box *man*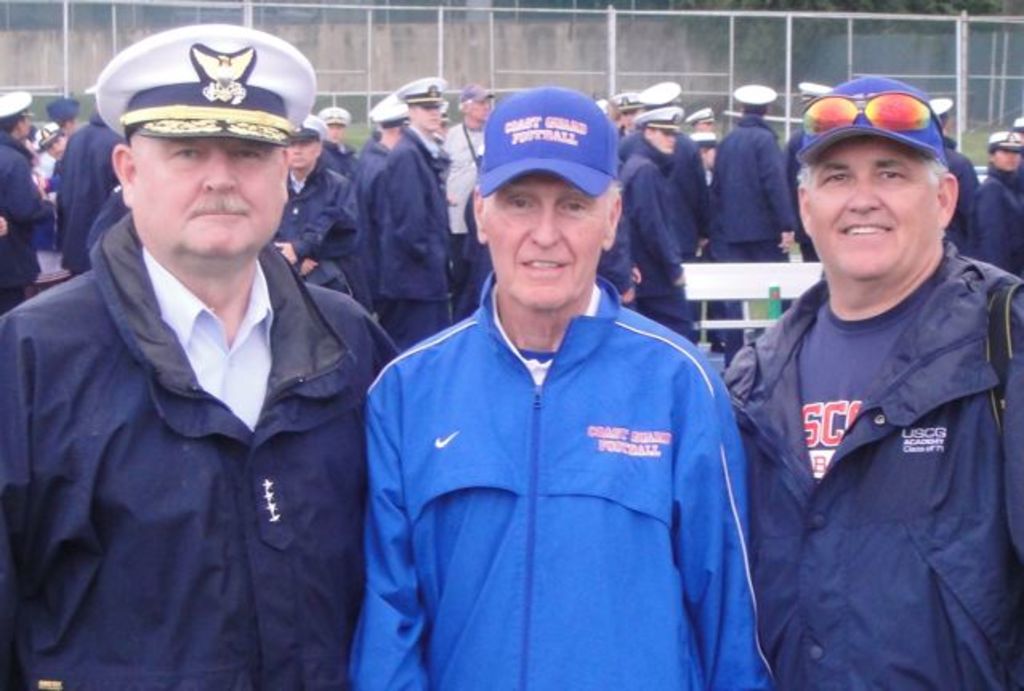
{"left": 928, "top": 85, "right": 981, "bottom": 250}
